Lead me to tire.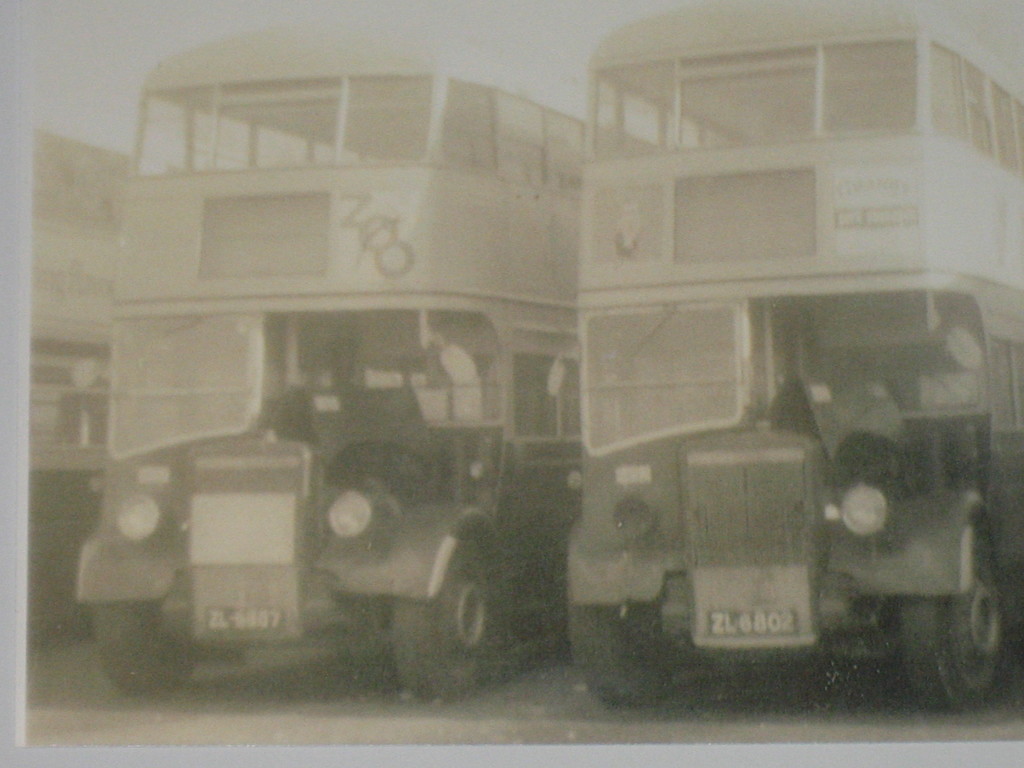
Lead to (93, 606, 219, 695).
